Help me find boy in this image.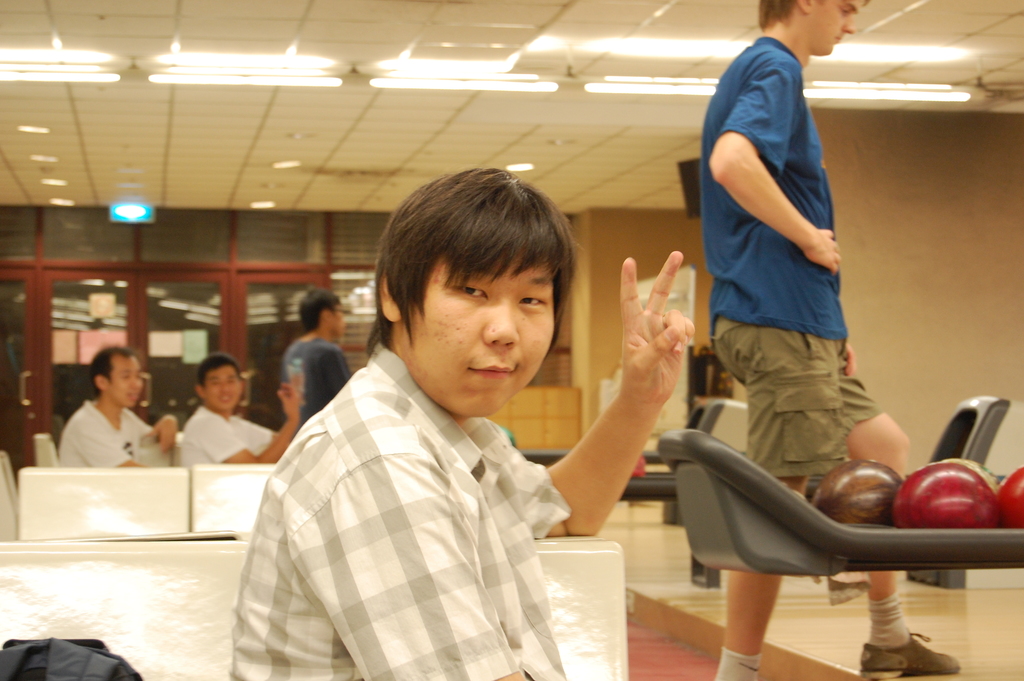
Found it: bbox(225, 164, 698, 680).
